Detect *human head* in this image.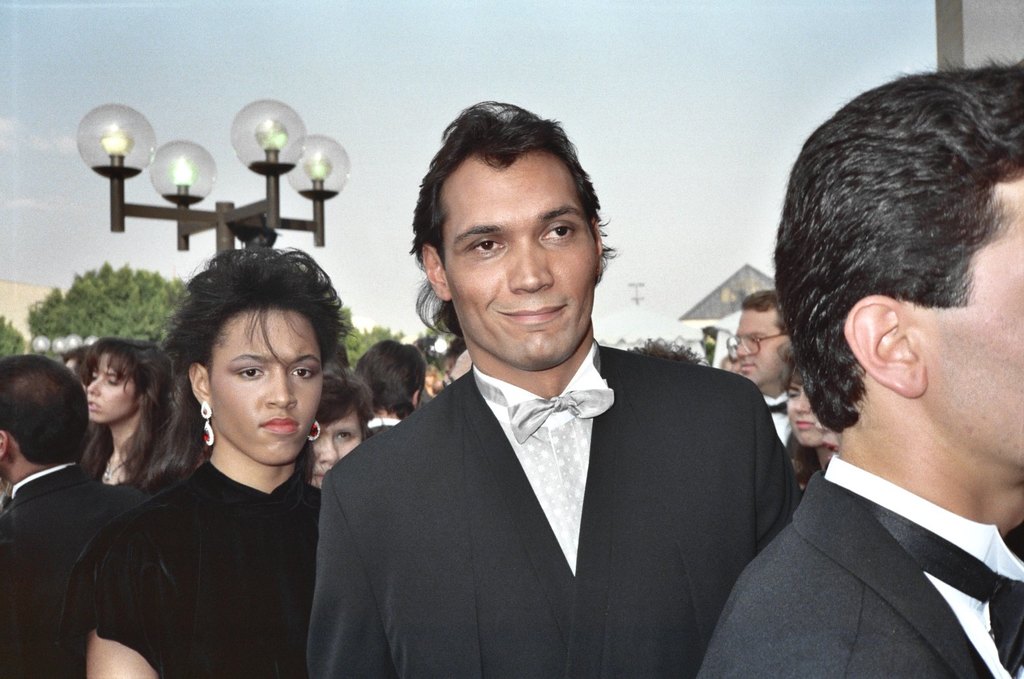
Detection: {"x1": 304, "y1": 364, "x2": 376, "y2": 487}.
